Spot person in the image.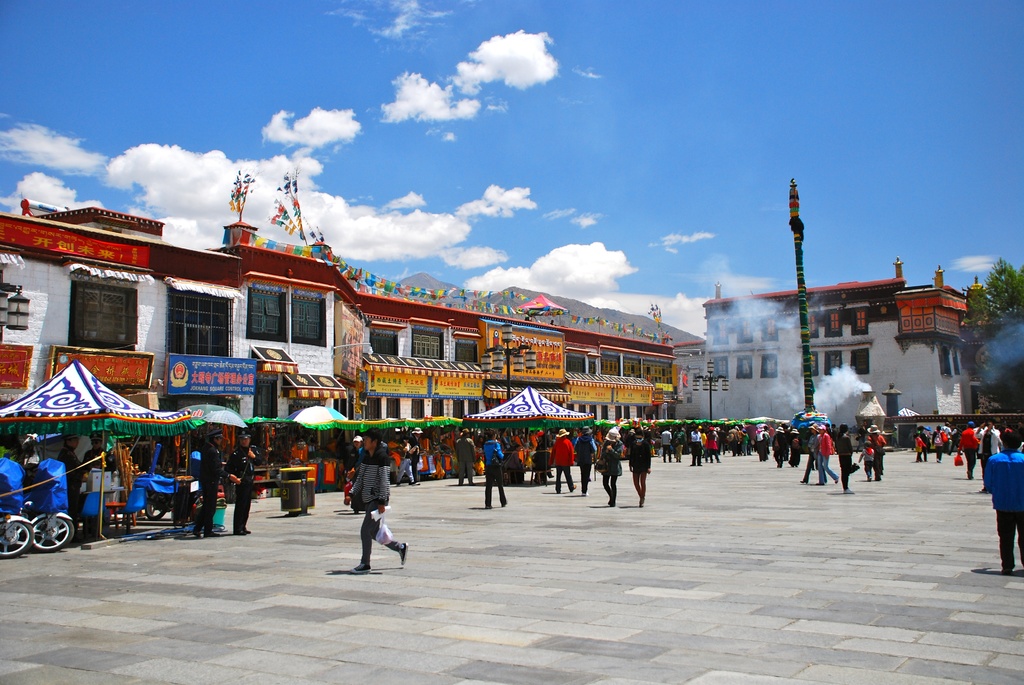
person found at x1=83 y1=429 x2=104 y2=468.
